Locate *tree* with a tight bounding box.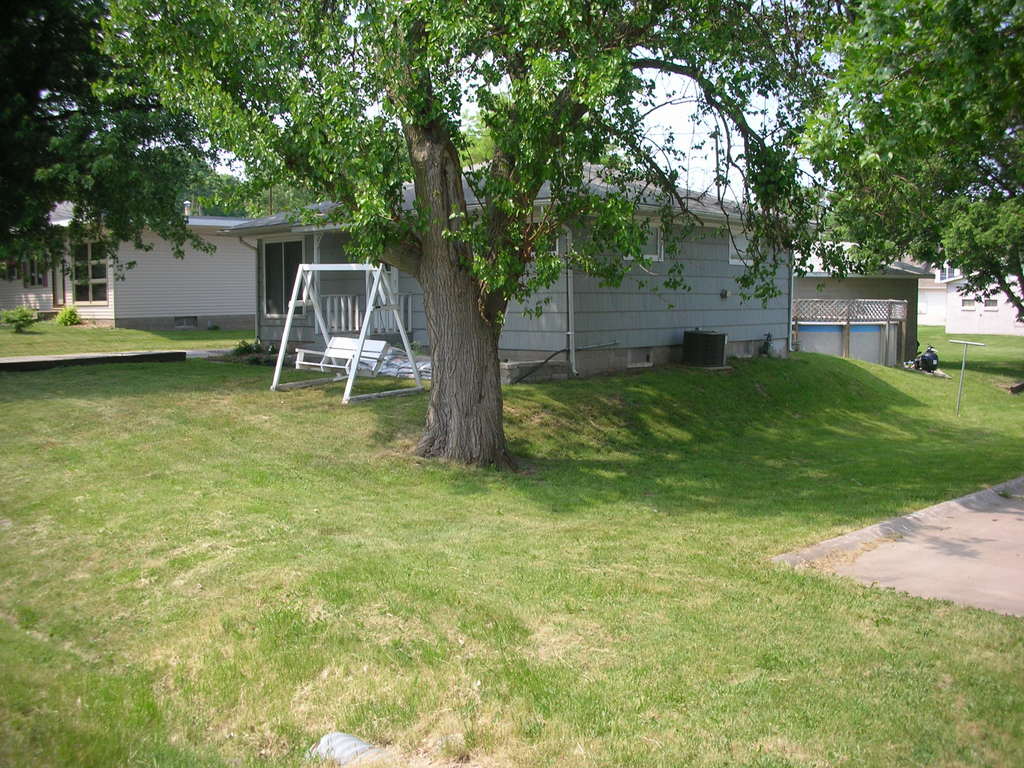
{"x1": 76, "y1": 14, "x2": 998, "y2": 464}.
